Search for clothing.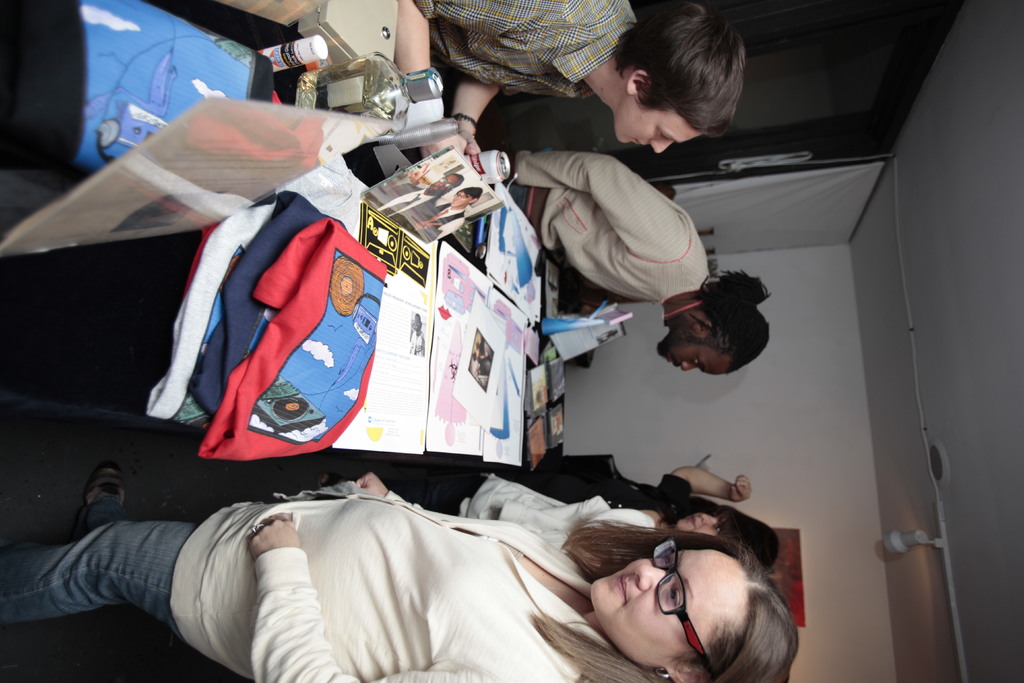
Found at 392, 467, 714, 548.
